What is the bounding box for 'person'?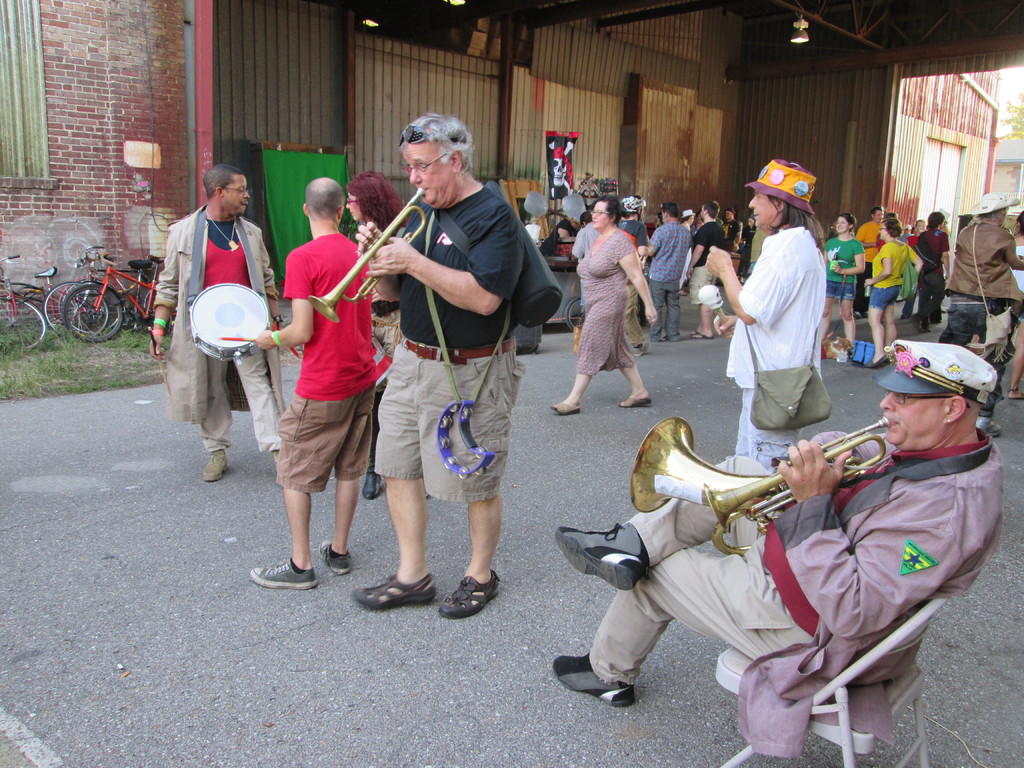
339,173,406,494.
